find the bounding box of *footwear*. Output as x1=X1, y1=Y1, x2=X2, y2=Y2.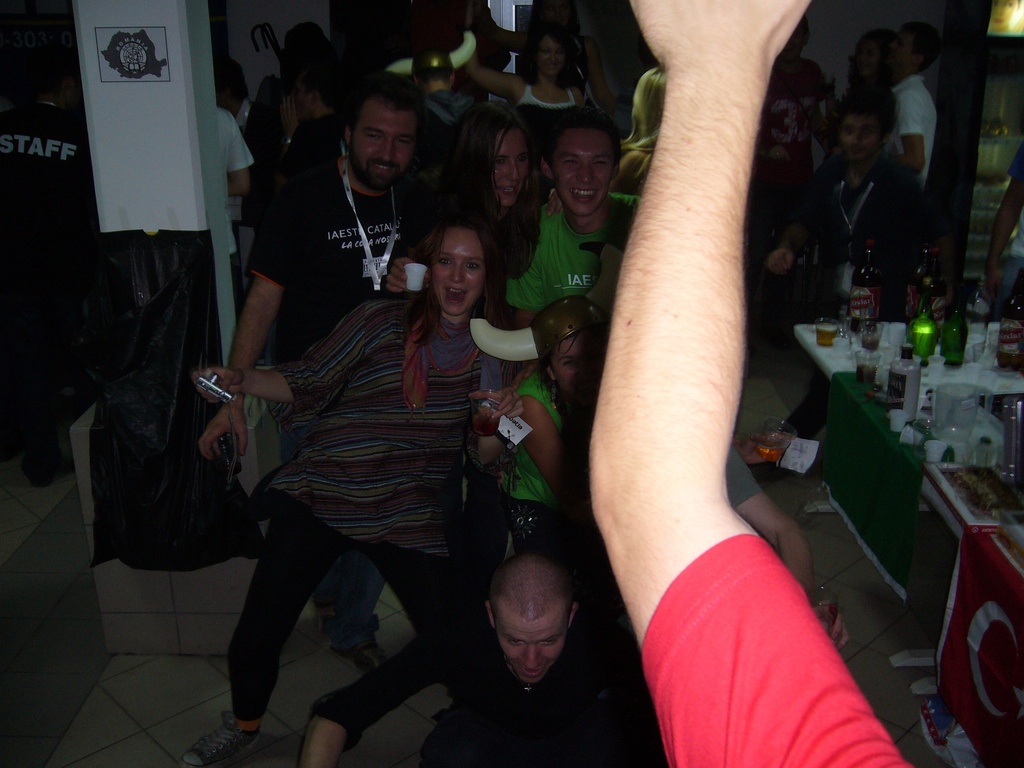
x1=324, y1=614, x2=406, y2=680.
